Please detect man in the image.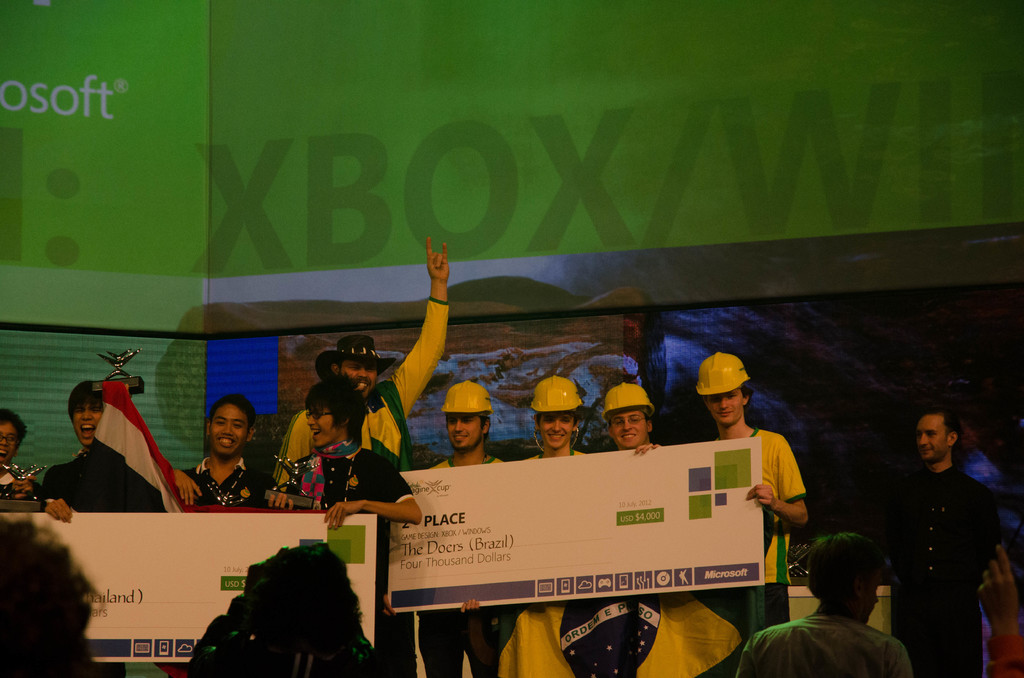
739,531,920,677.
